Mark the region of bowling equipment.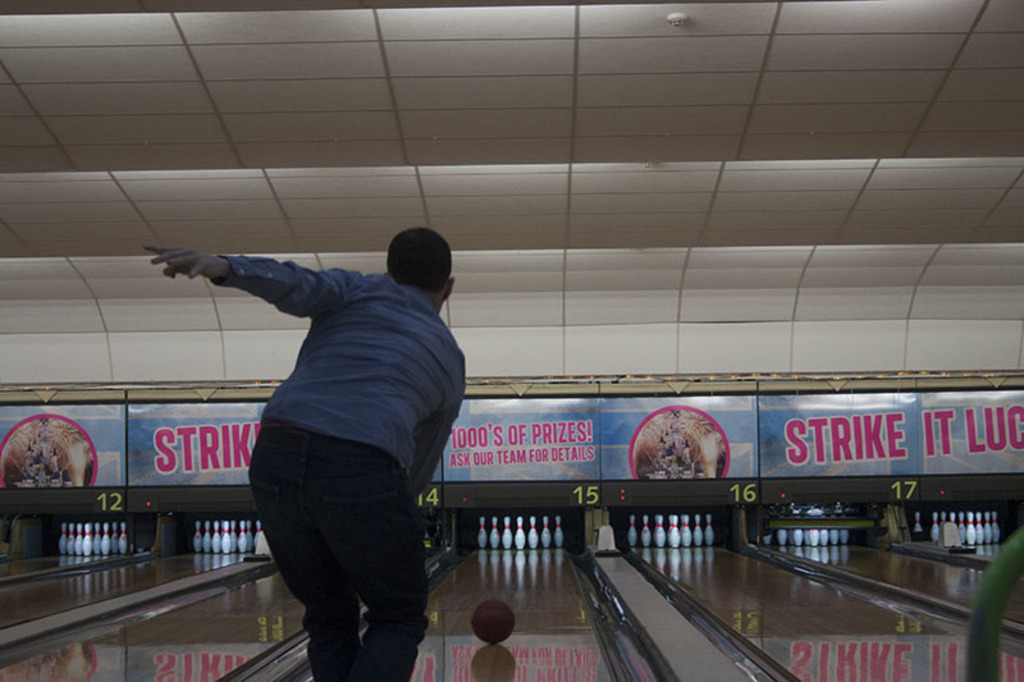
Region: (x1=914, y1=513, x2=927, y2=534).
